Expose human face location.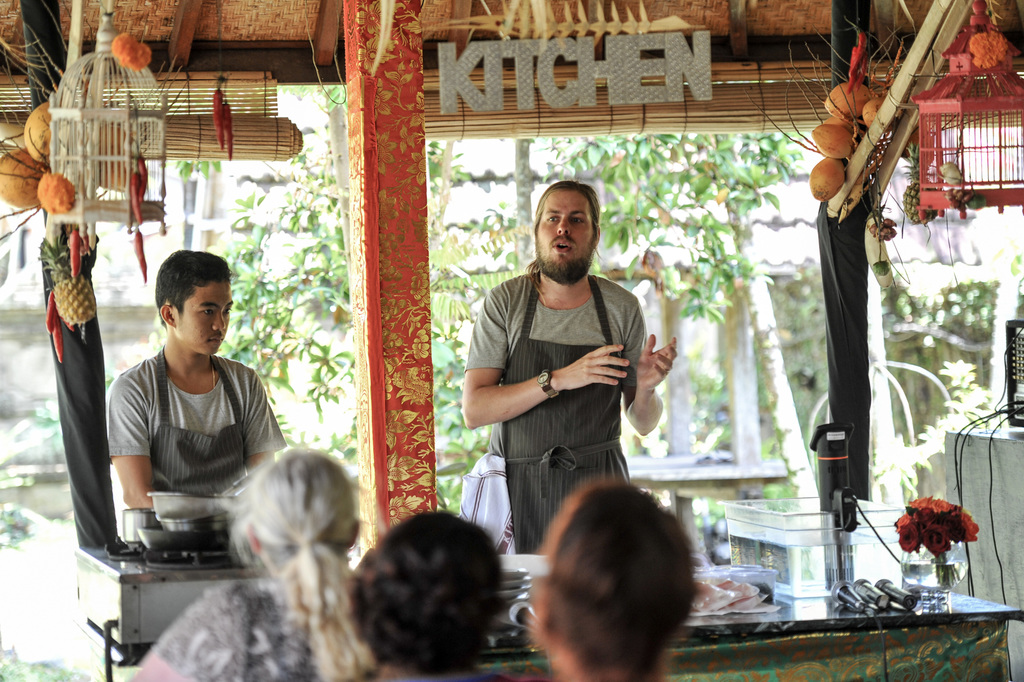
Exposed at 175 277 235 356.
